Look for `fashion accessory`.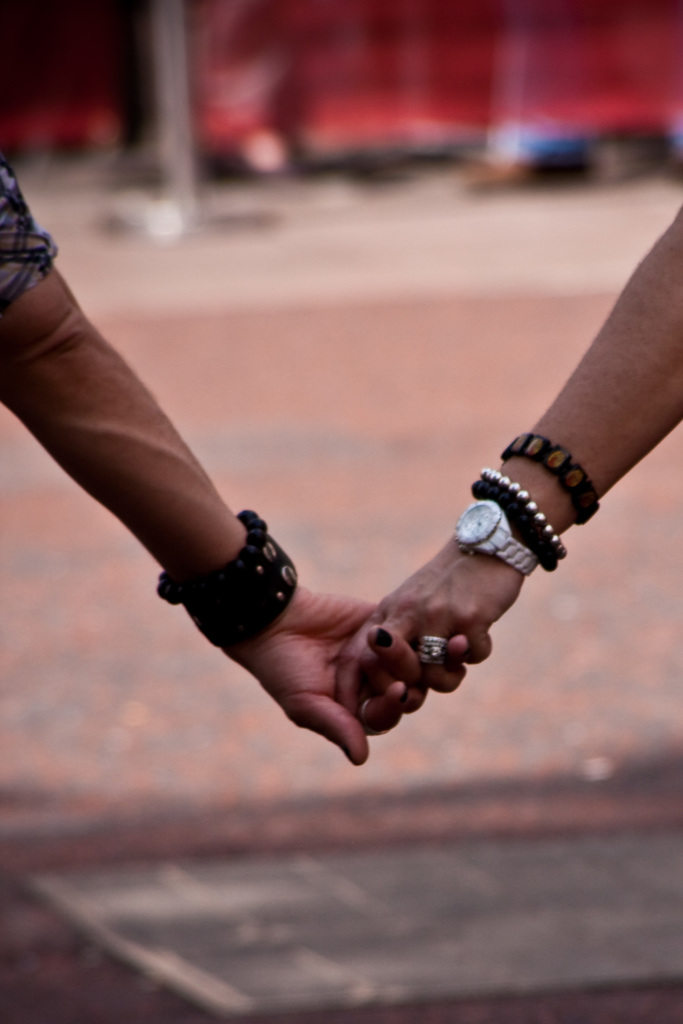
Found: l=153, t=506, r=272, b=609.
